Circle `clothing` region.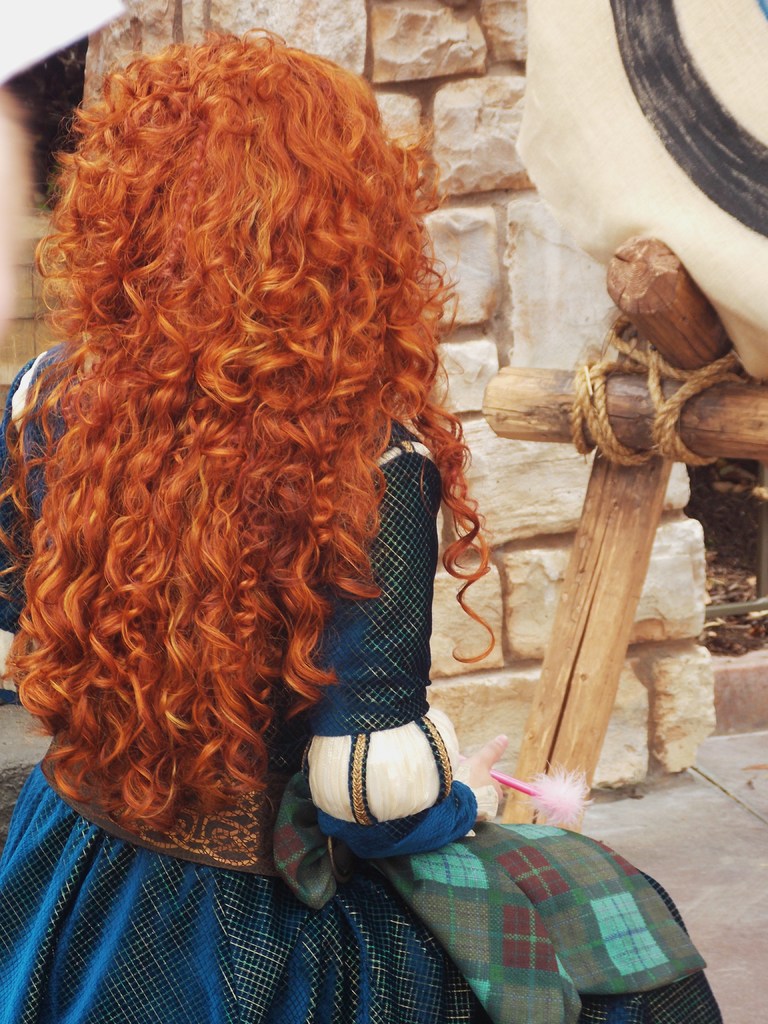
Region: BBox(0, 345, 721, 1023).
